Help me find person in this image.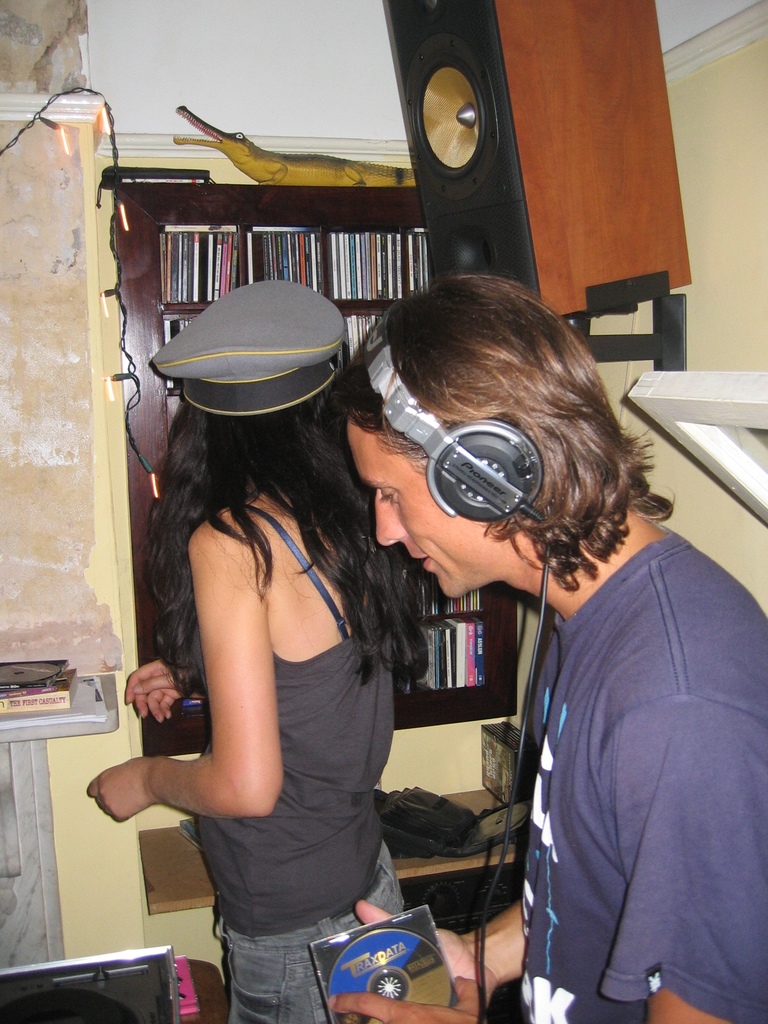
Found it: [left=409, top=293, right=746, bottom=1019].
